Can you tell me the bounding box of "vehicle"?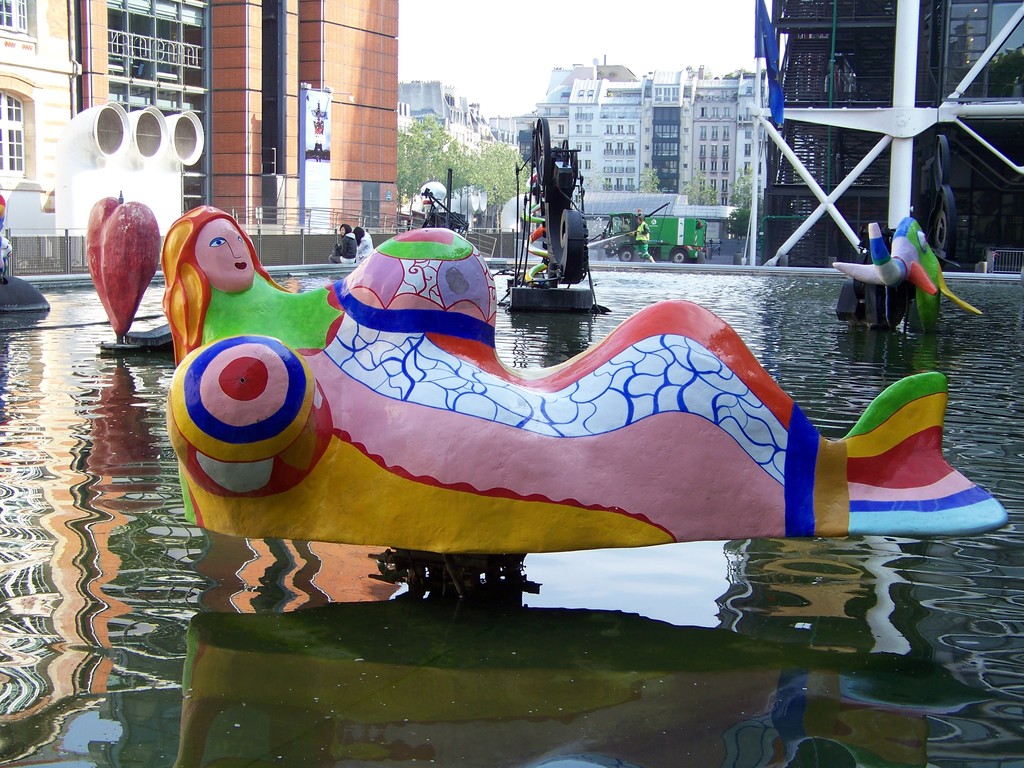
417, 164, 471, 233.
